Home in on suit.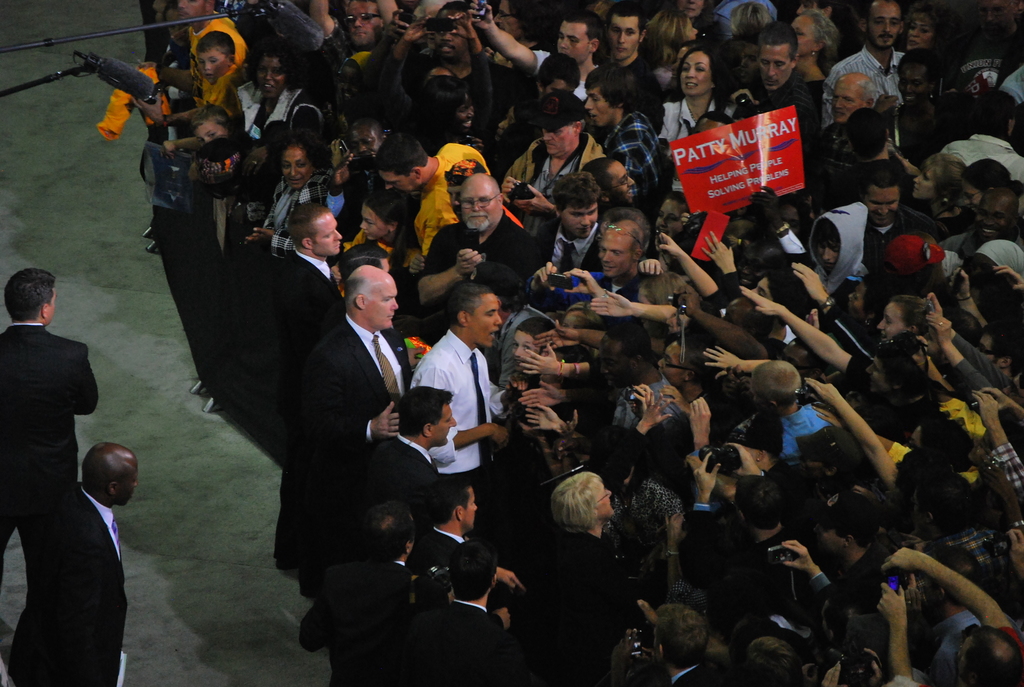
Homed in at Rect(9, 479, 132, 686).
